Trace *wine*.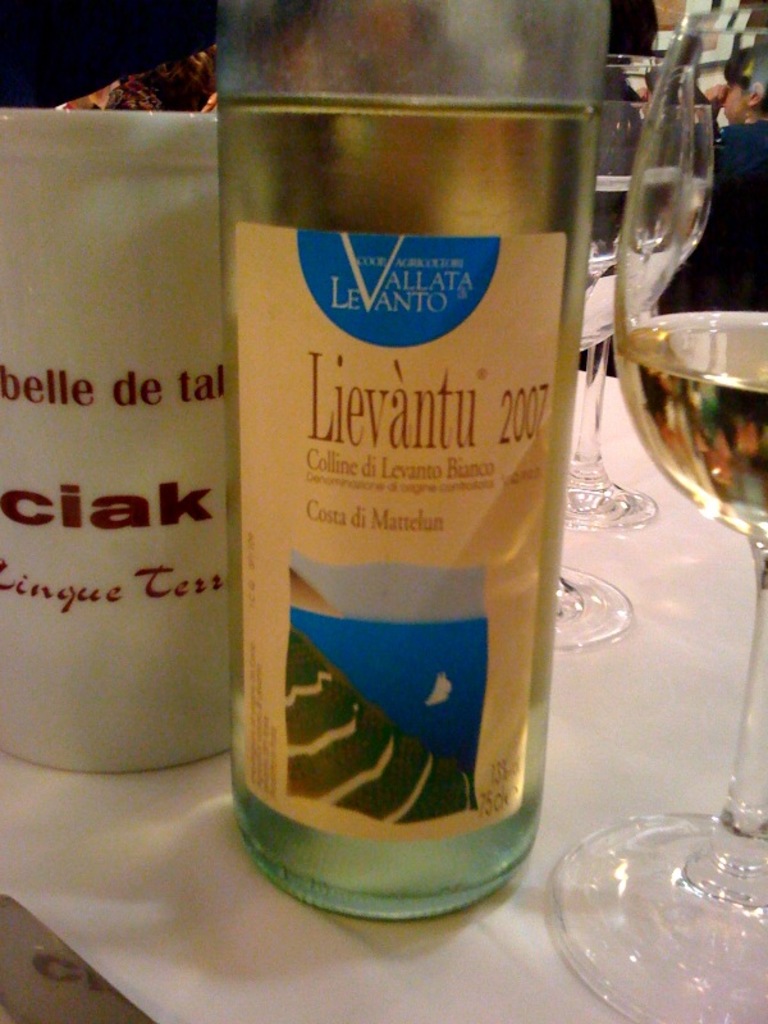
Traced to Rect(233, 91, 594, 928).
